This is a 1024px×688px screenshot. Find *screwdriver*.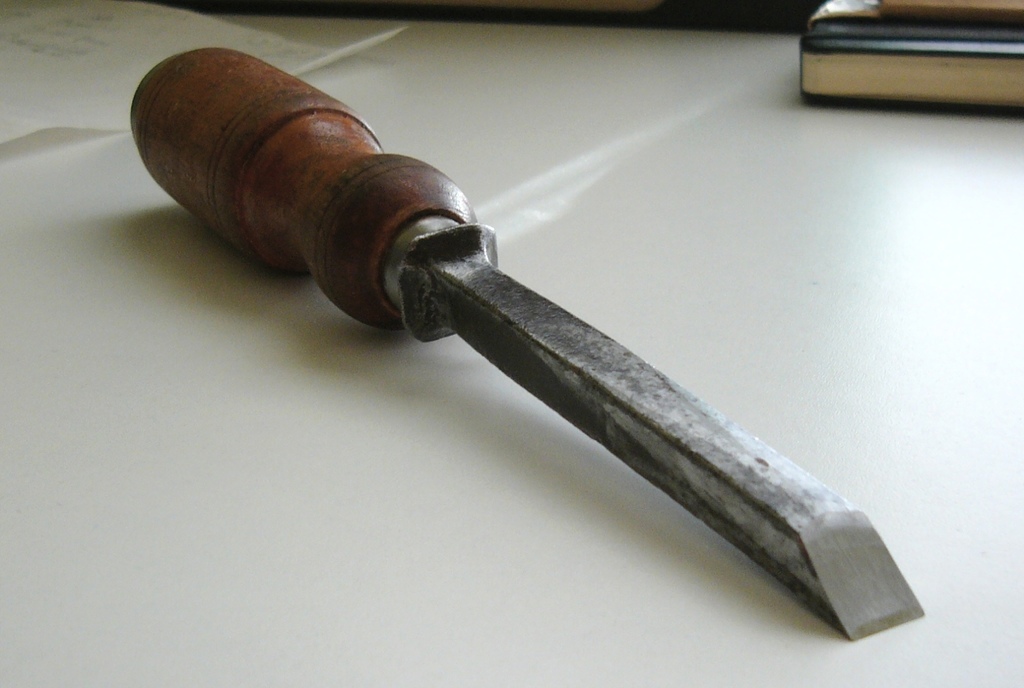
Bounding box: pyautogui.locateOnScreen(129, 47, 924, 643).
